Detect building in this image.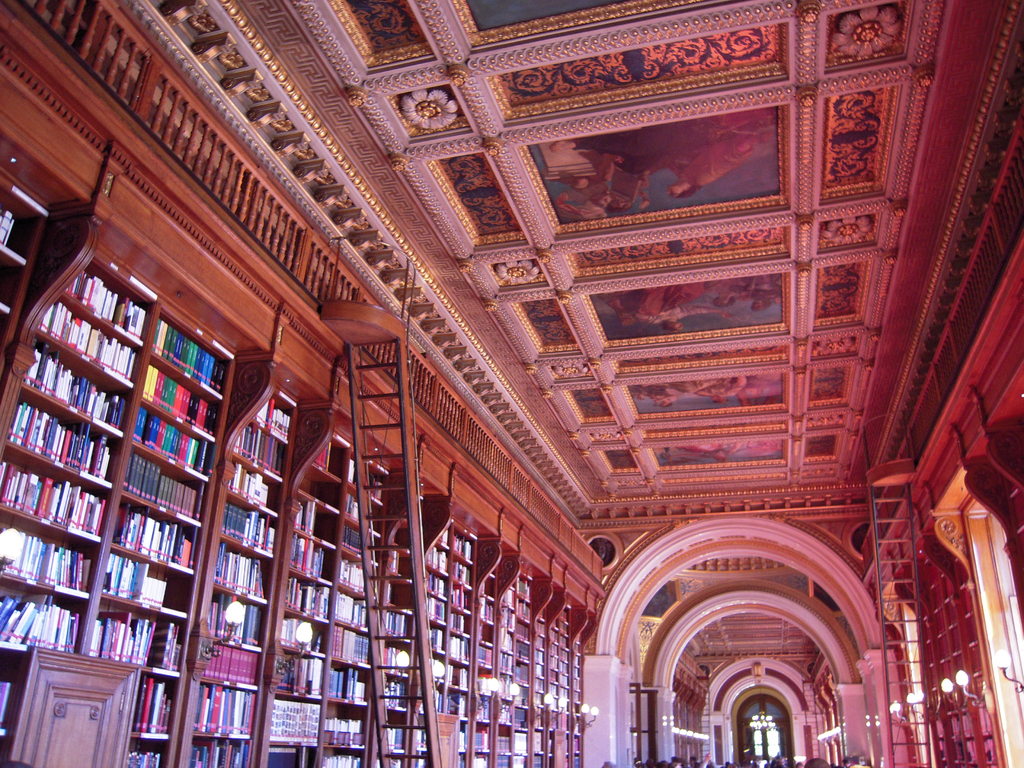
Detection: (left=0, top=0, right=1023, bottom=767).
